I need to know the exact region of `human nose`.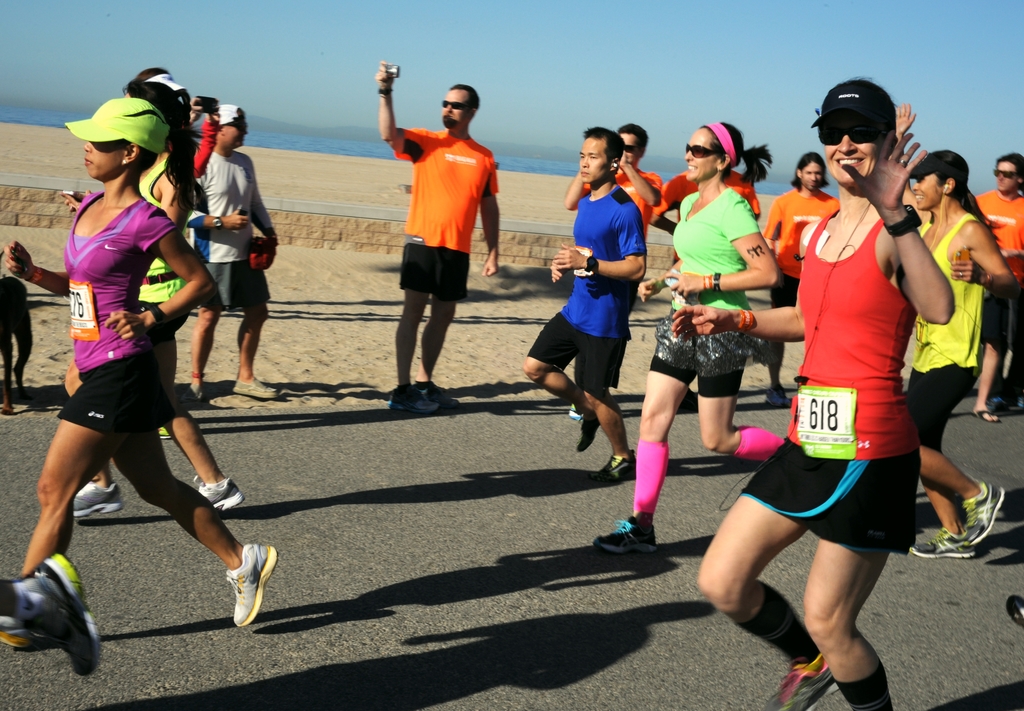
Region: (684, 152, 696, 160).
